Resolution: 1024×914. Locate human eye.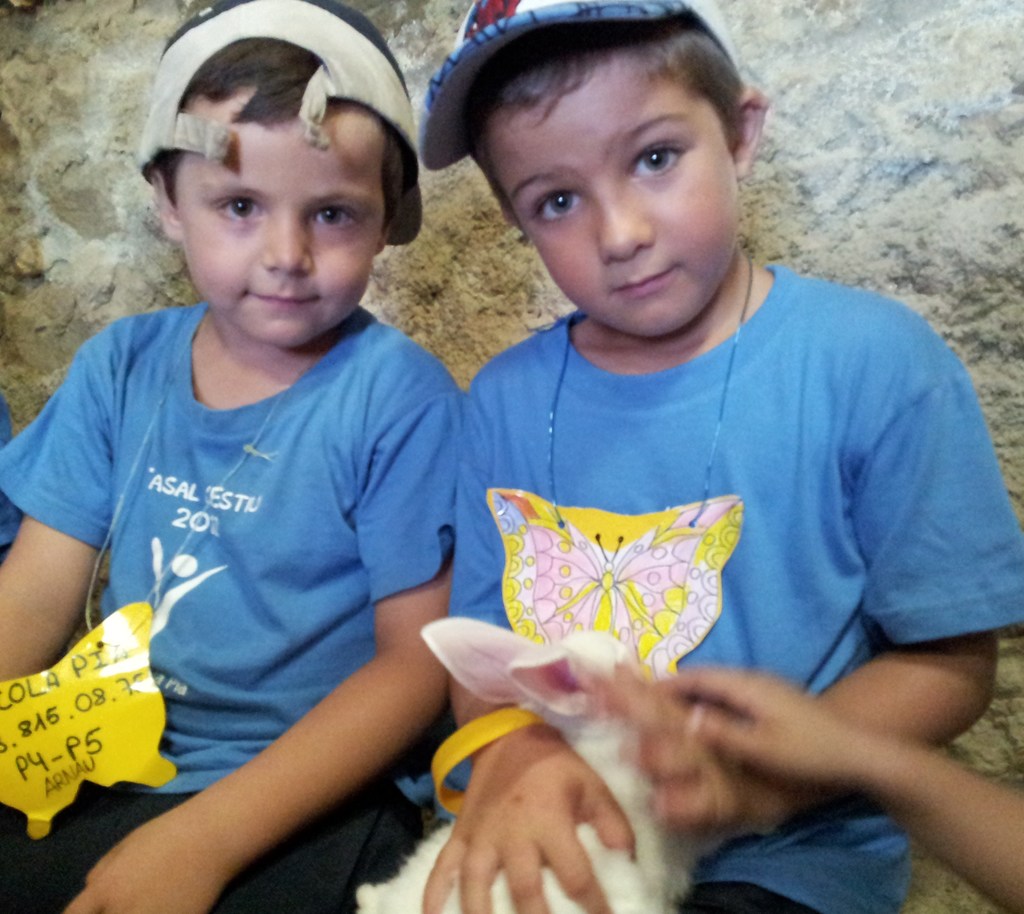
213:197:268:223.
